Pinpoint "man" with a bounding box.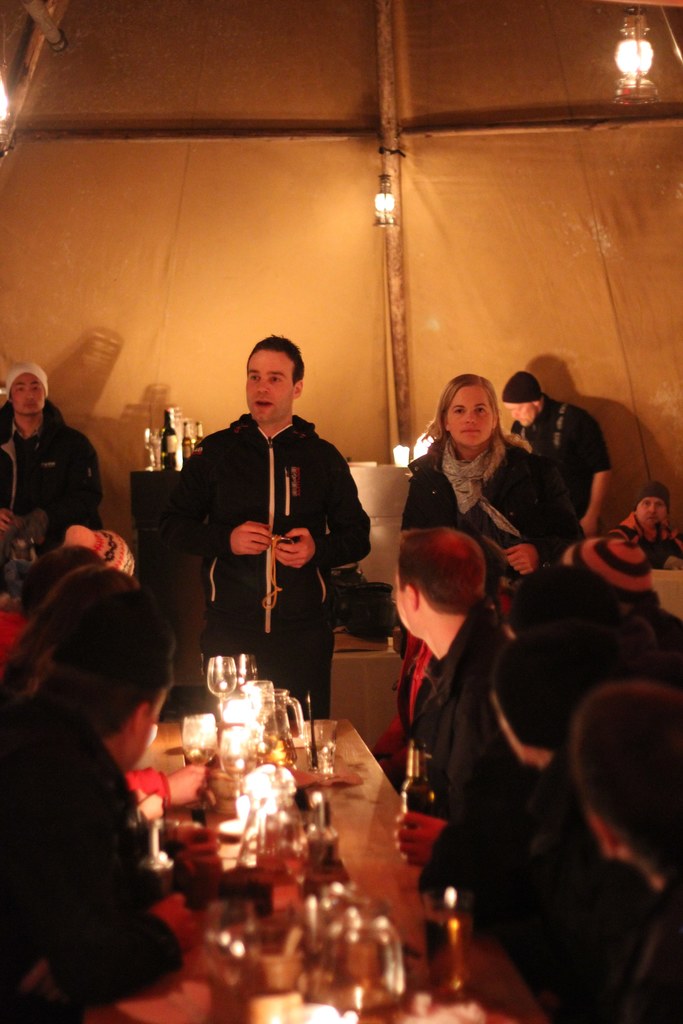
<box>0,363,105,597</box>.
